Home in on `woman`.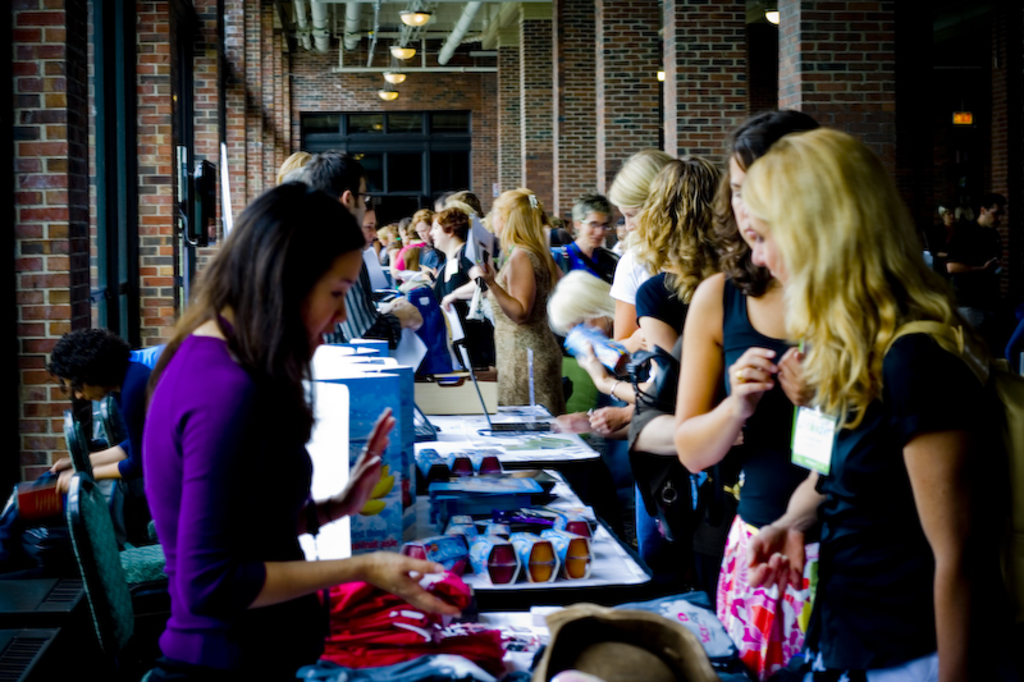
Homed in at Rect(577, 154, 733, 569).
